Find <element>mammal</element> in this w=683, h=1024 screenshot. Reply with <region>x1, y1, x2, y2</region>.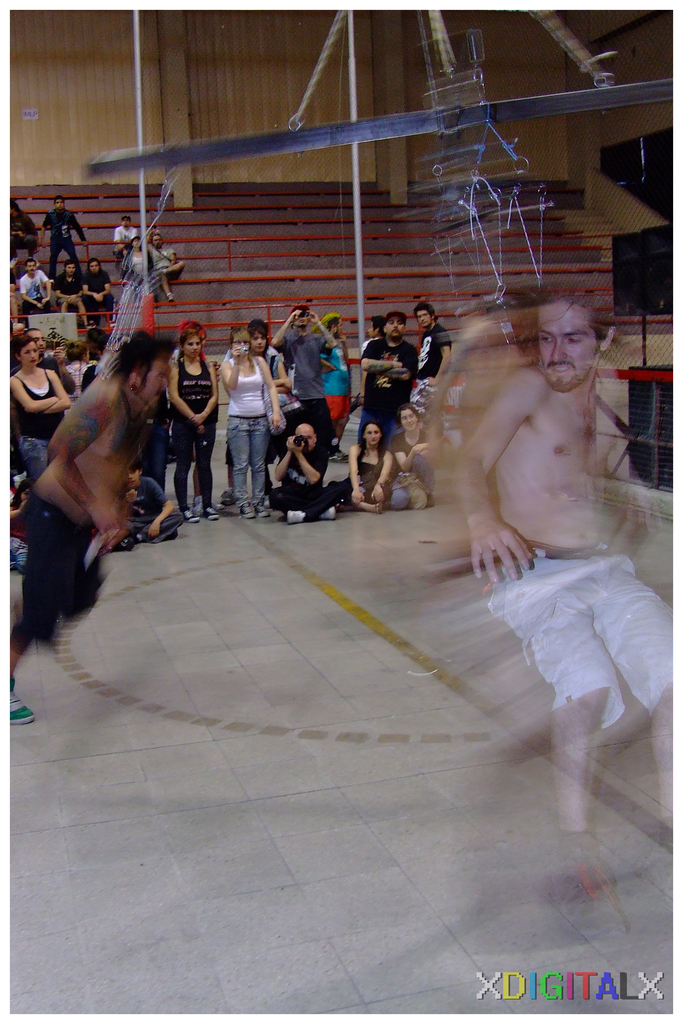
<region>79, 335, 115, 387</region>.
